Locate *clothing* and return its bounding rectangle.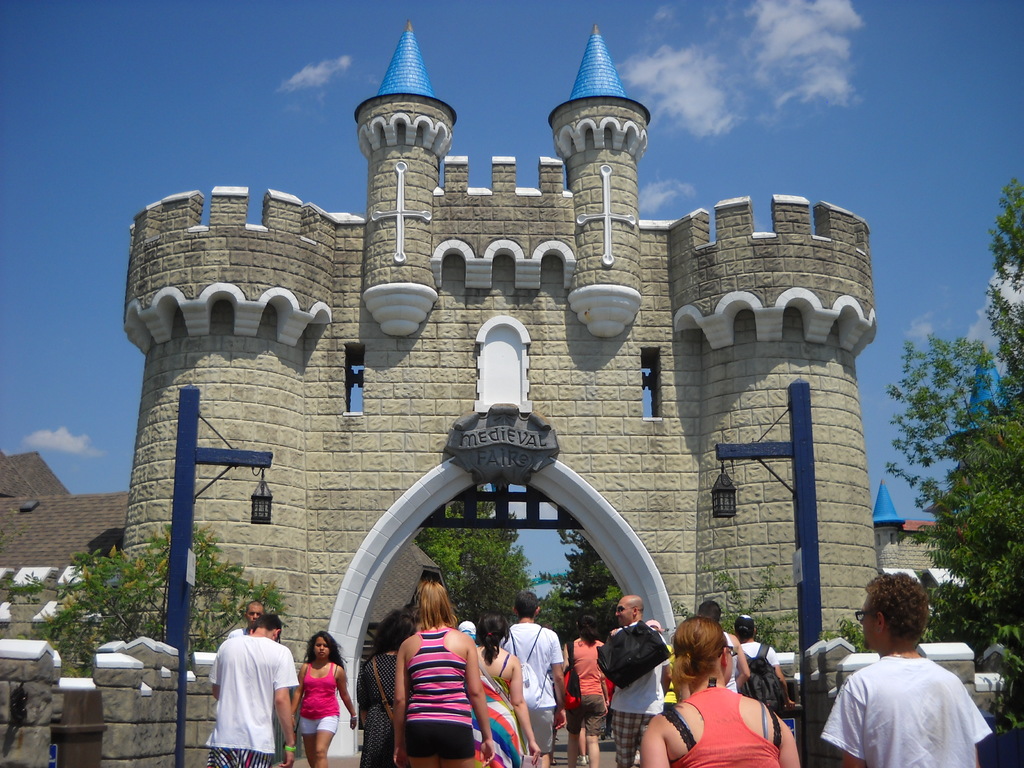
box(609, 626, 656, 766).
